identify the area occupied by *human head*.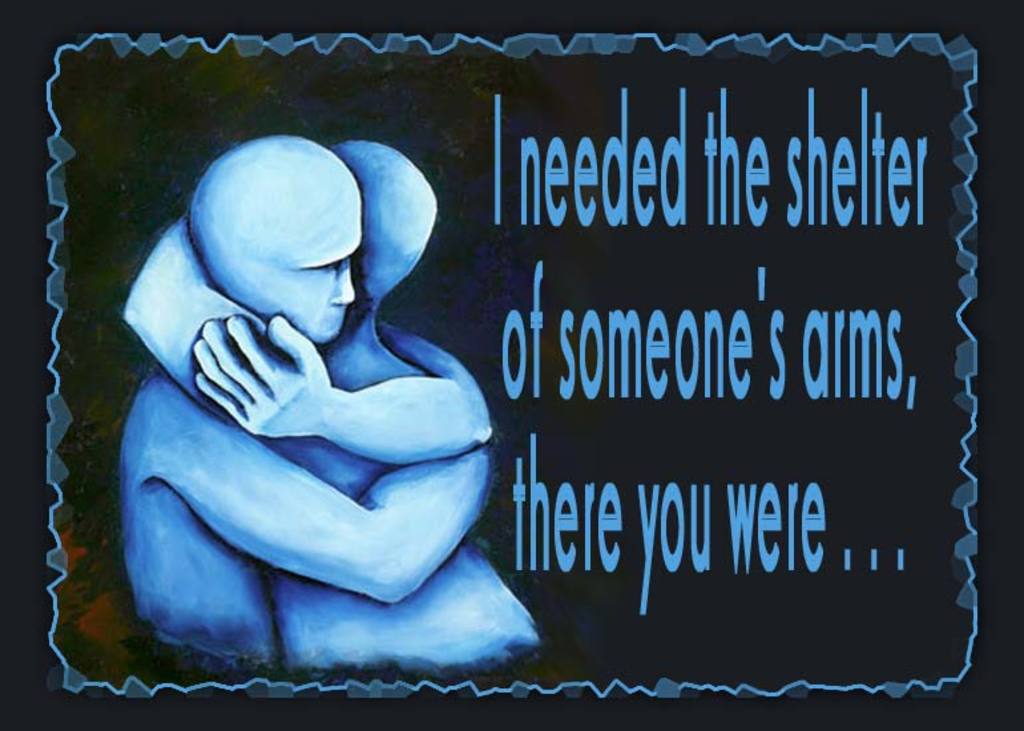
Area: rect(323, 134, 438, 322).
